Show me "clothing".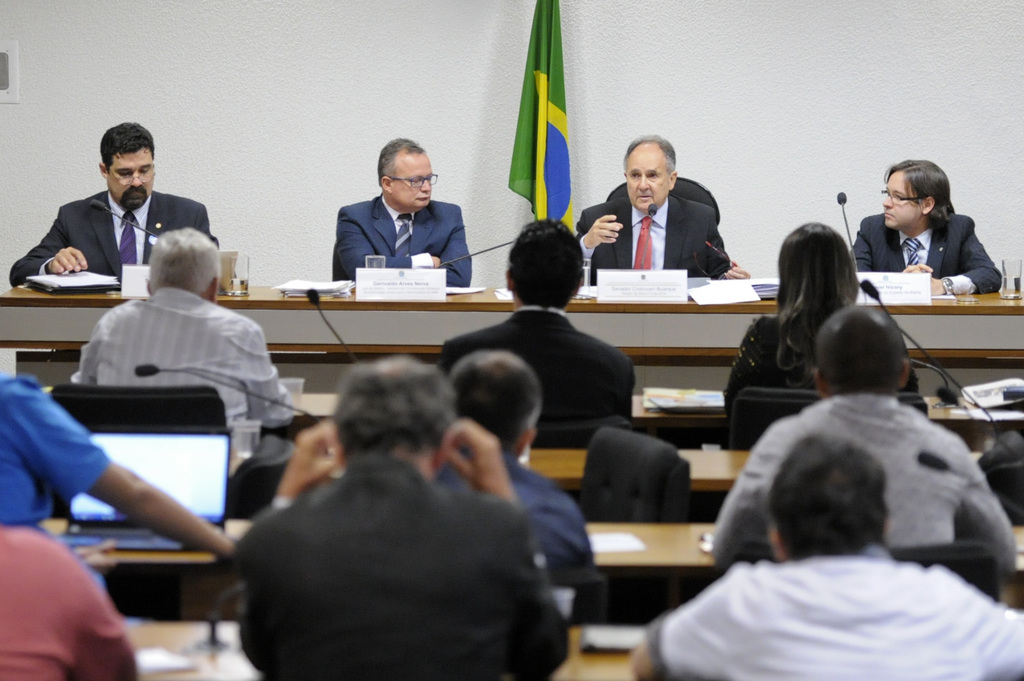
"clothing" is here: locate(436, 303, 637, 448).
